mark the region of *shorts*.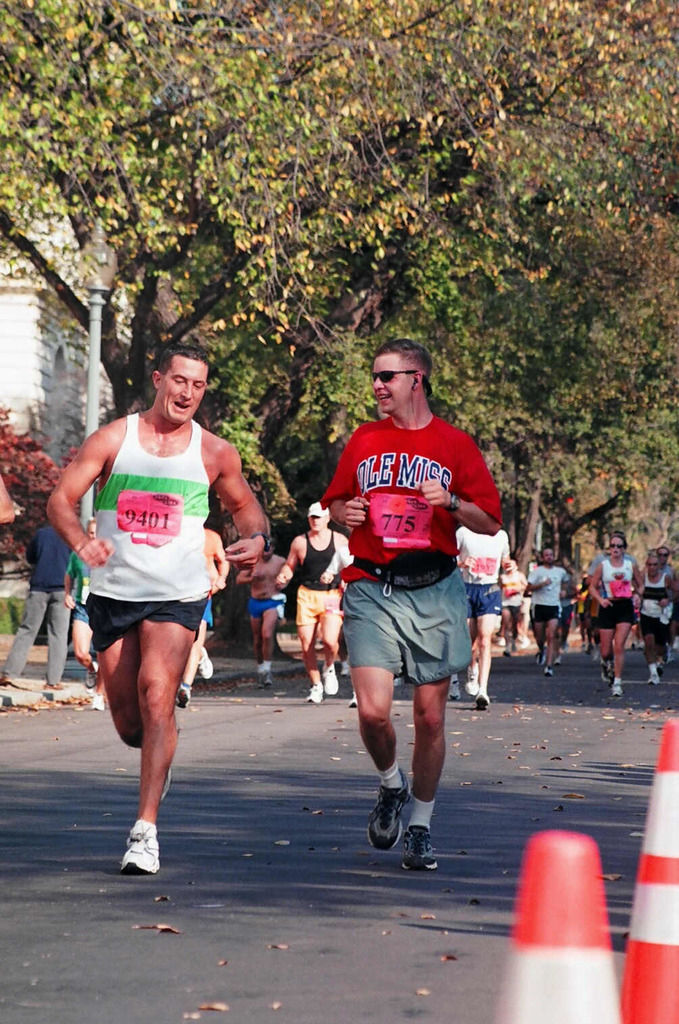
Region: (left=503, top=607, right=525, bottom=622).
